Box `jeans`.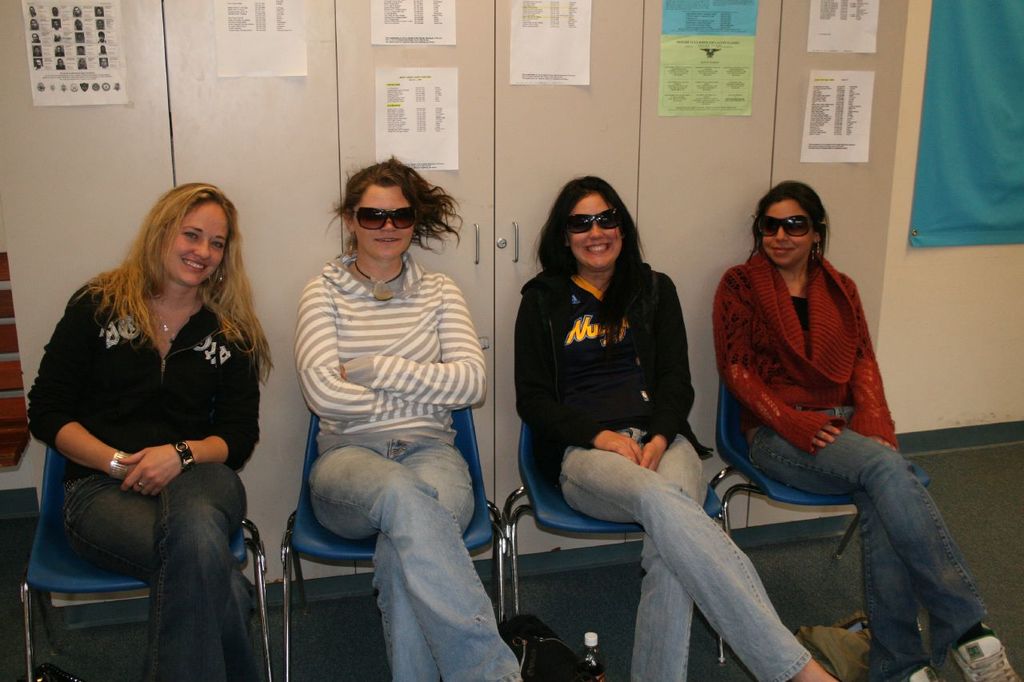
(x1=308, y1=445, x2=521, y2=681).
